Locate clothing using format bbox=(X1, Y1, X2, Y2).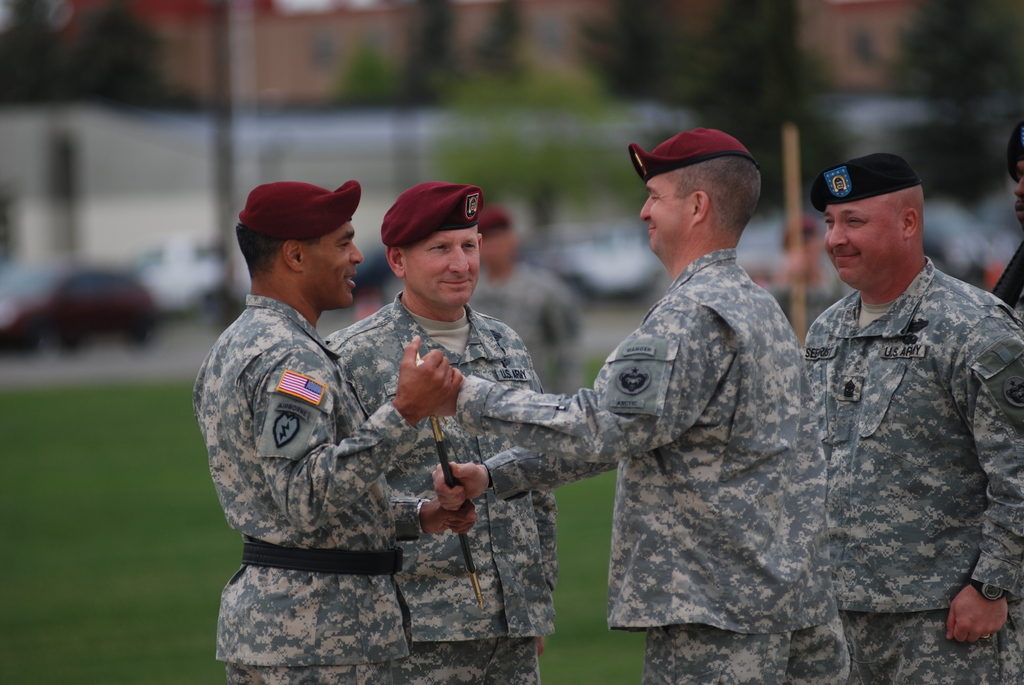
bbox=(324, 294, 556, 684).
